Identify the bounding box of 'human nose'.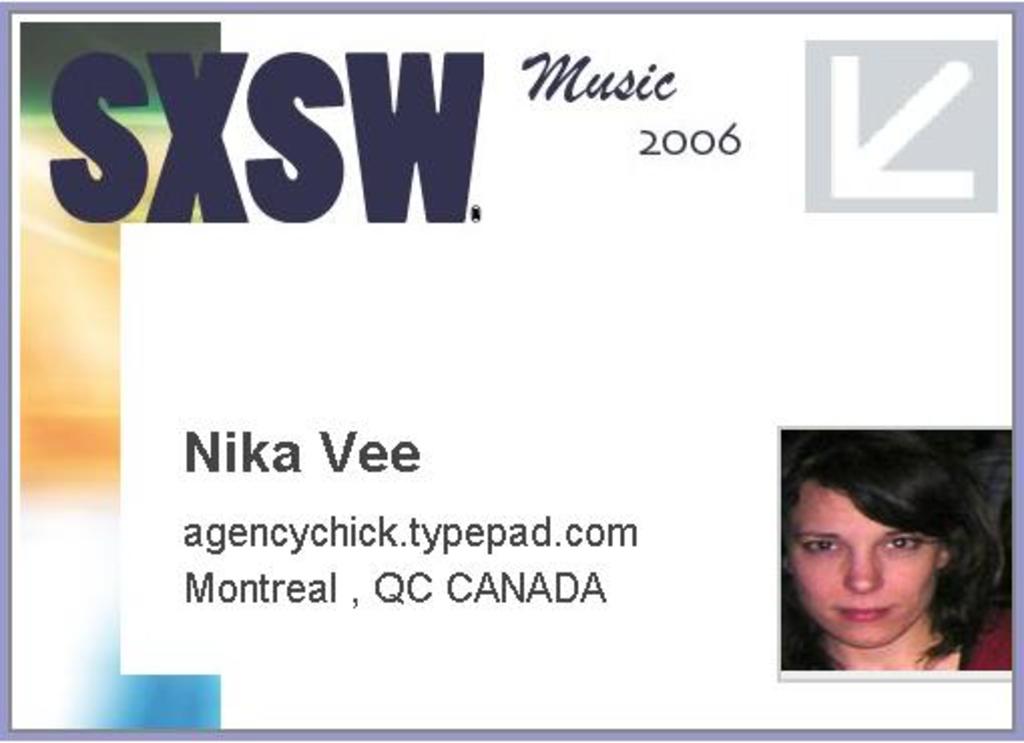
region(845, 552, 879, 594).
